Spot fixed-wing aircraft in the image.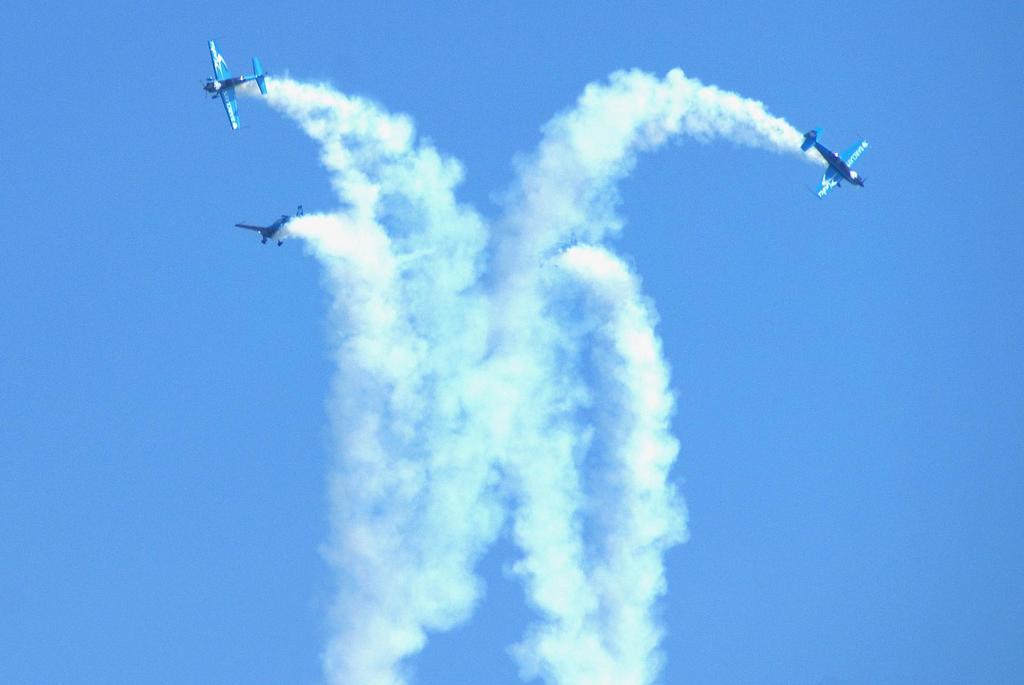
fixed-wing aircraft found at BBox(804, 111, 885, 201).
